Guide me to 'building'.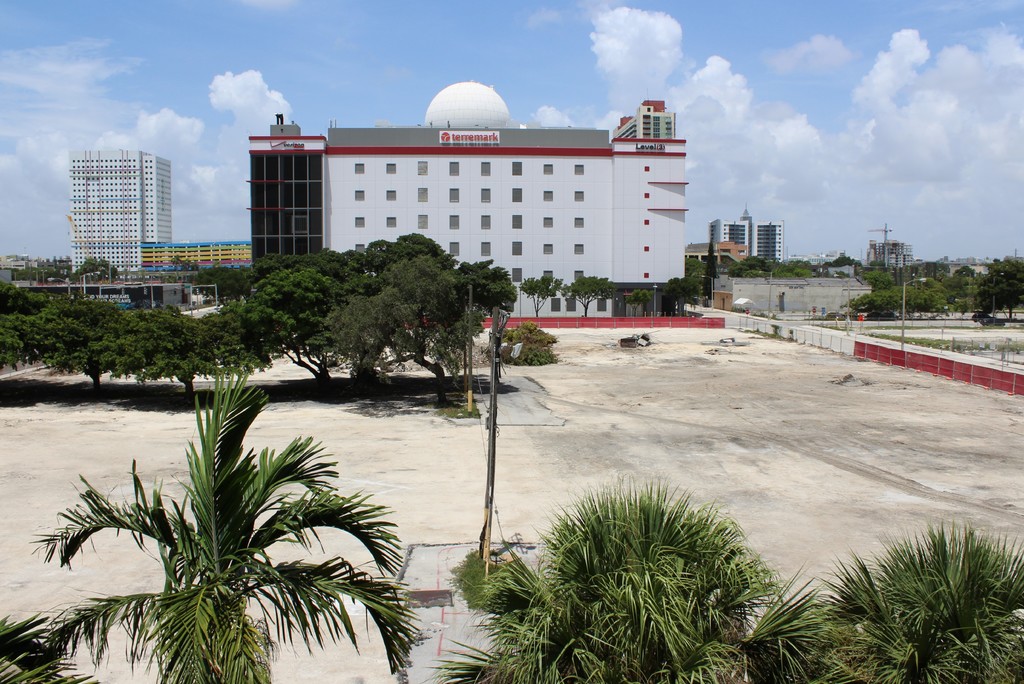
Guidance: 236, 93, 702, 305.
